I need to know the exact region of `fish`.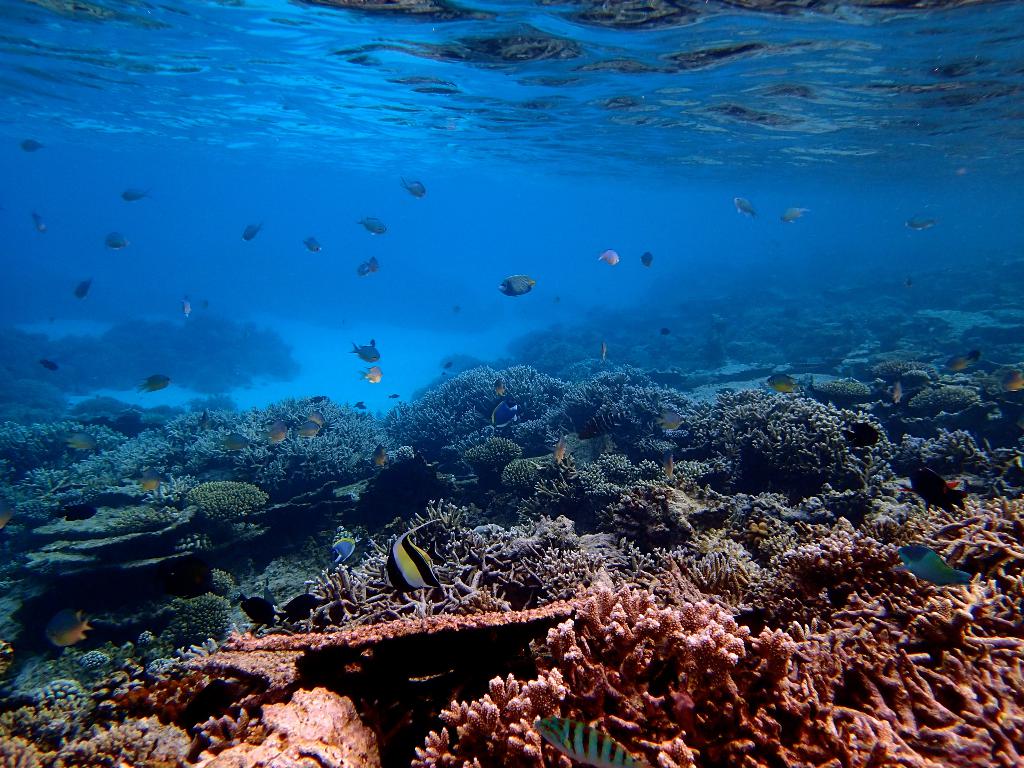
Region: 895 543 976 586.
